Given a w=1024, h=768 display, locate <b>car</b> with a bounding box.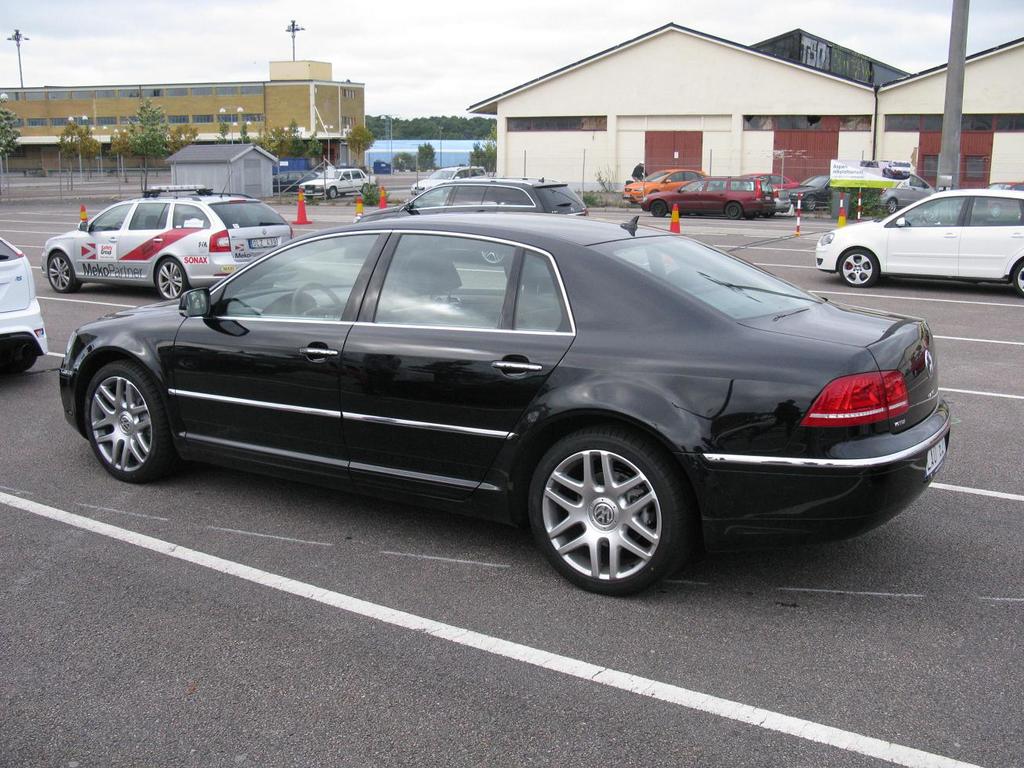
Located: [x1=42, y1=183, x2=298, y2=299].
